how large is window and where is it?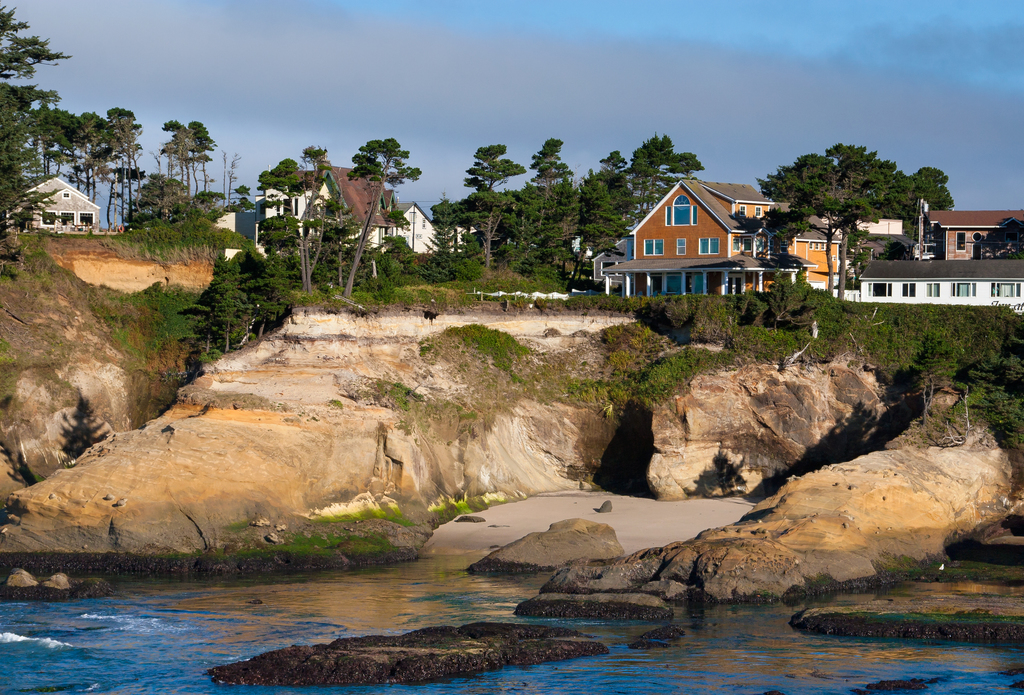
Bounding box: region(424, 217, 424, 227).
